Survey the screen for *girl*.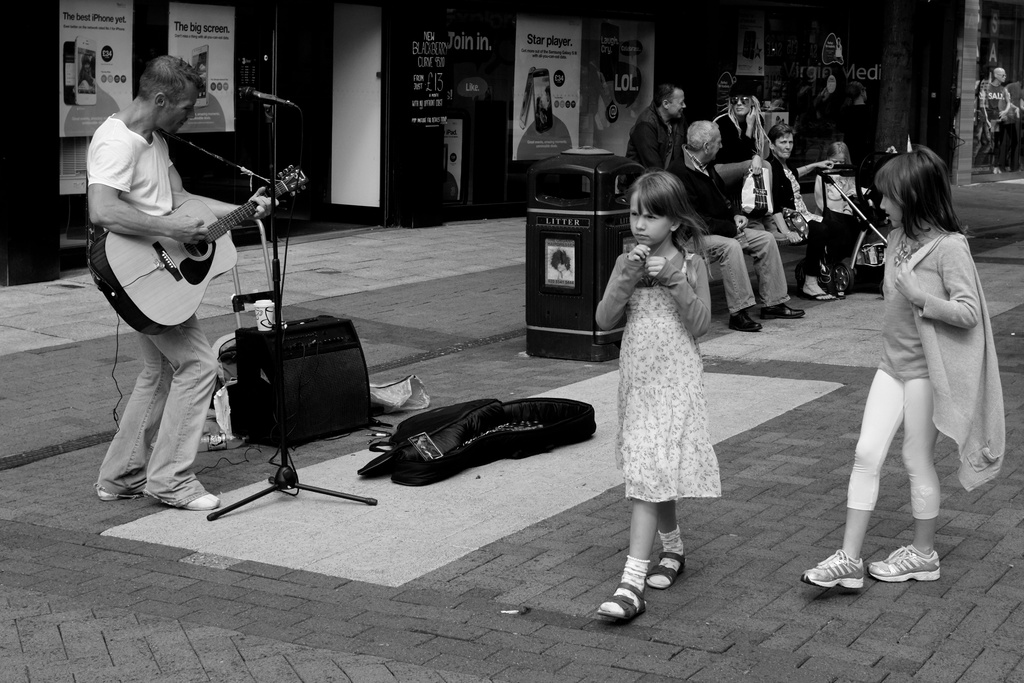
Survey found: 802/149/1006/590.
